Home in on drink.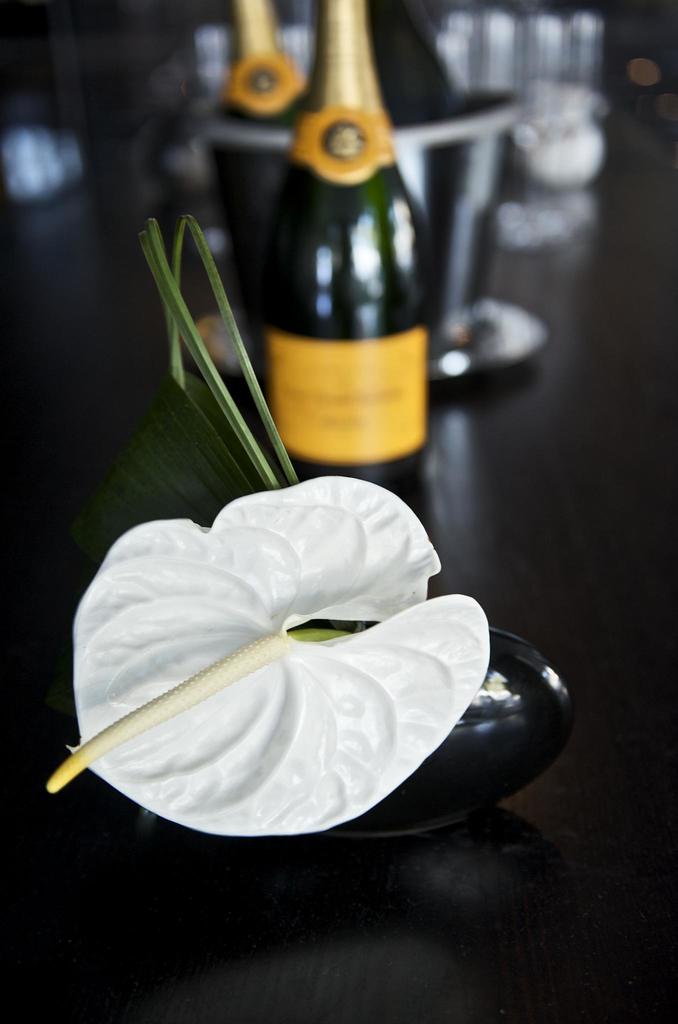
Homed in at box=[529, 92, 613, 228].
